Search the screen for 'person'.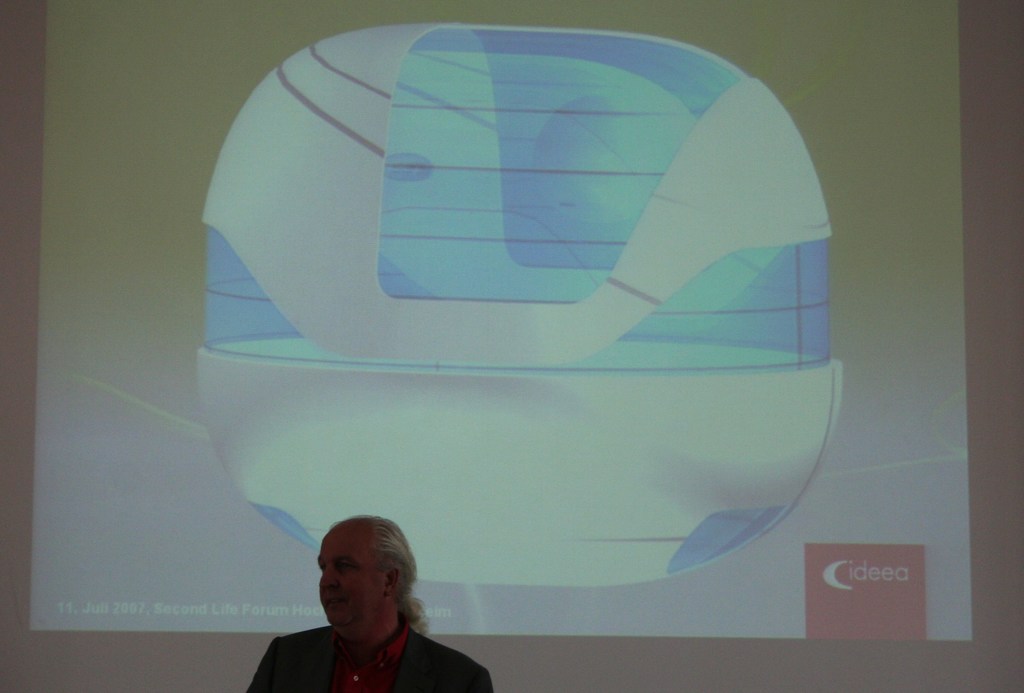
Found at crop(281, 519, 461, 692).
